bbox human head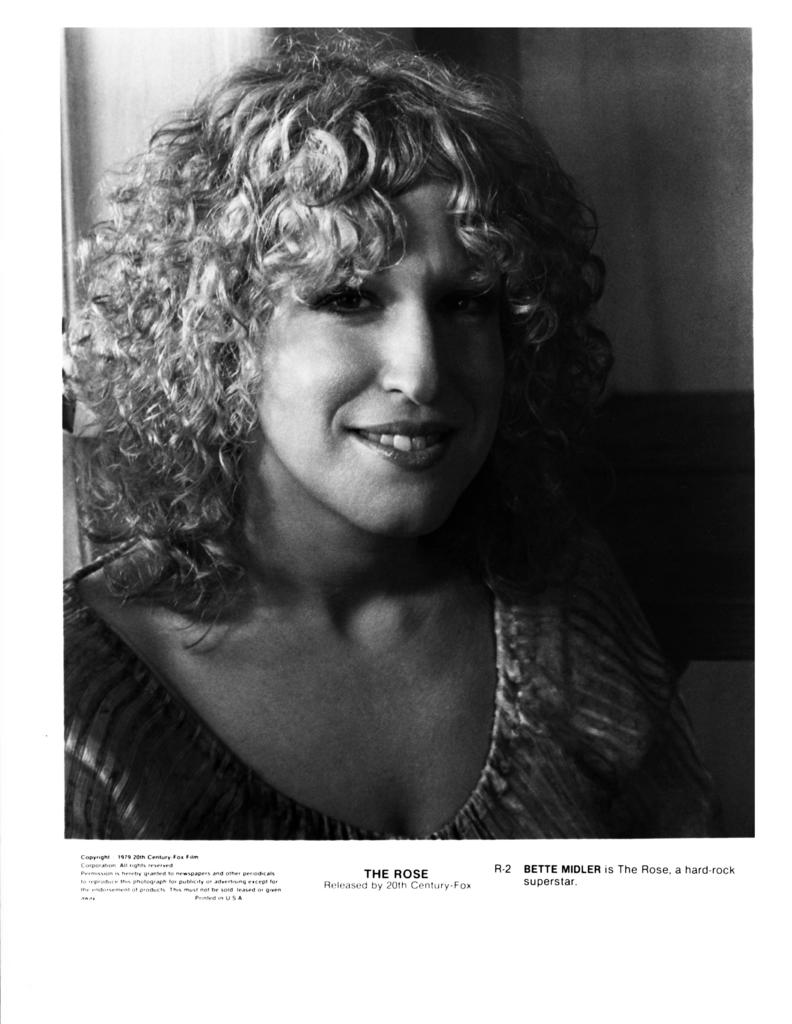
109, 87, 569, 595
